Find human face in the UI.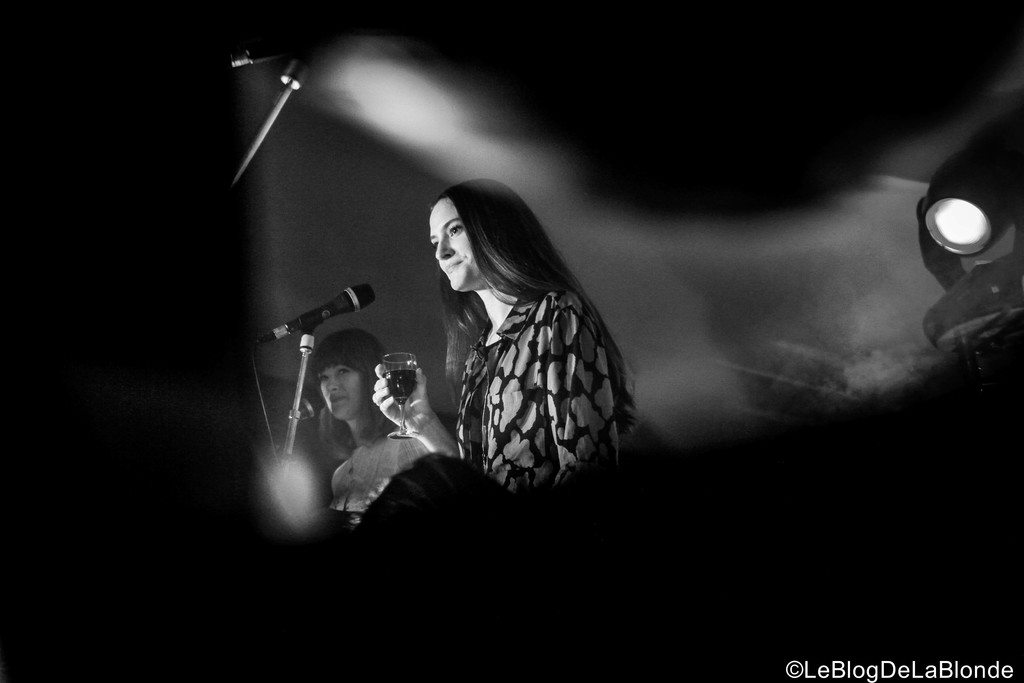
UI element at (426, 201, 486, 291).
